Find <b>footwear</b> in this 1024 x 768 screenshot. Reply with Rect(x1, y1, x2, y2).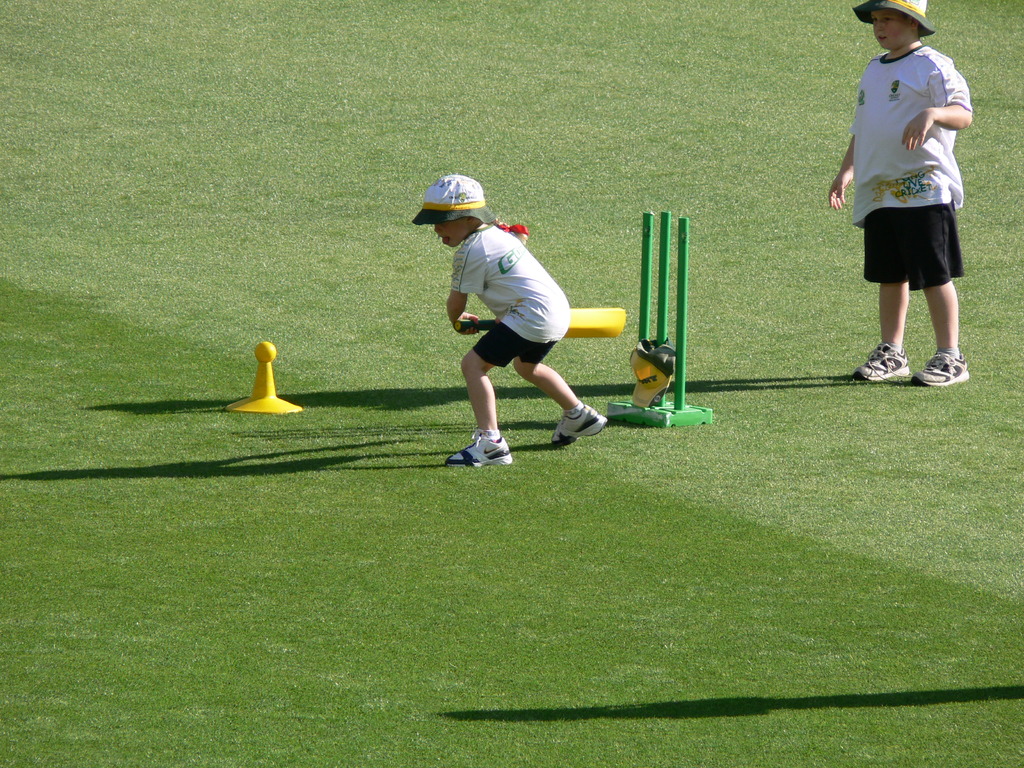
Rect(918, 349, 974, 389).
